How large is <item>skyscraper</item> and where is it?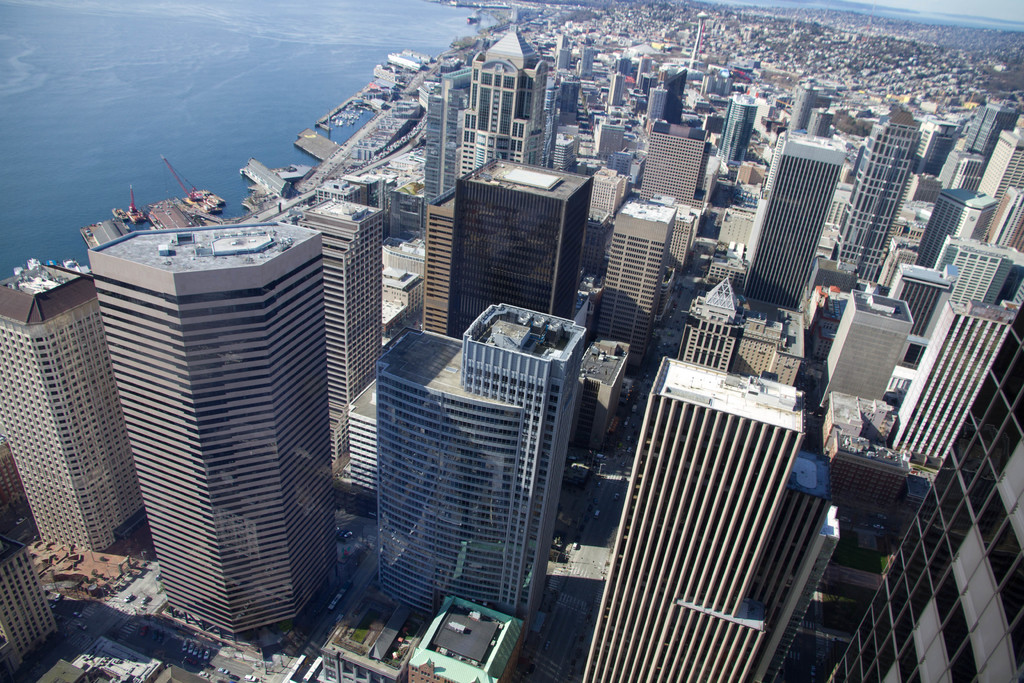
Bounding box: 554 76 578 122.
